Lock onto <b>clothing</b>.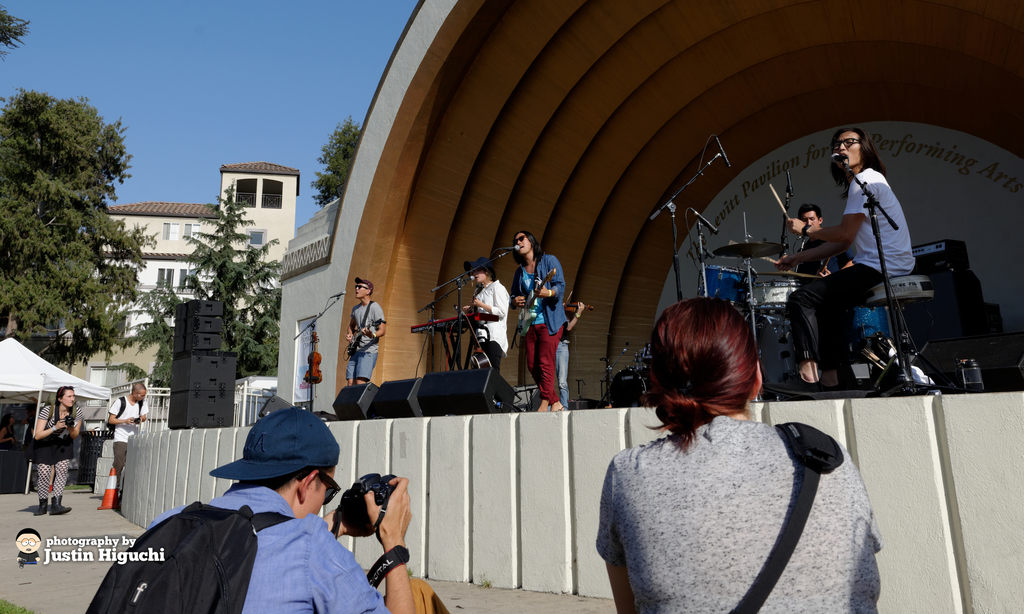
Locked: Rect(33, 460, 77, 497).
